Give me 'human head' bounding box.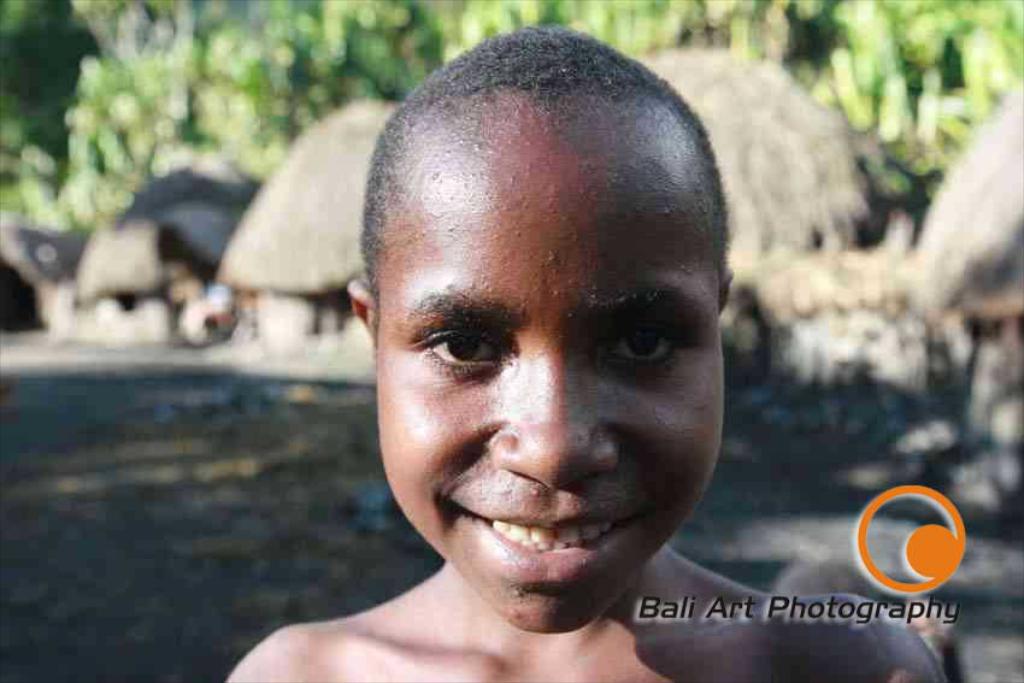
(left=373, top=24, right=705, bottom=608).
